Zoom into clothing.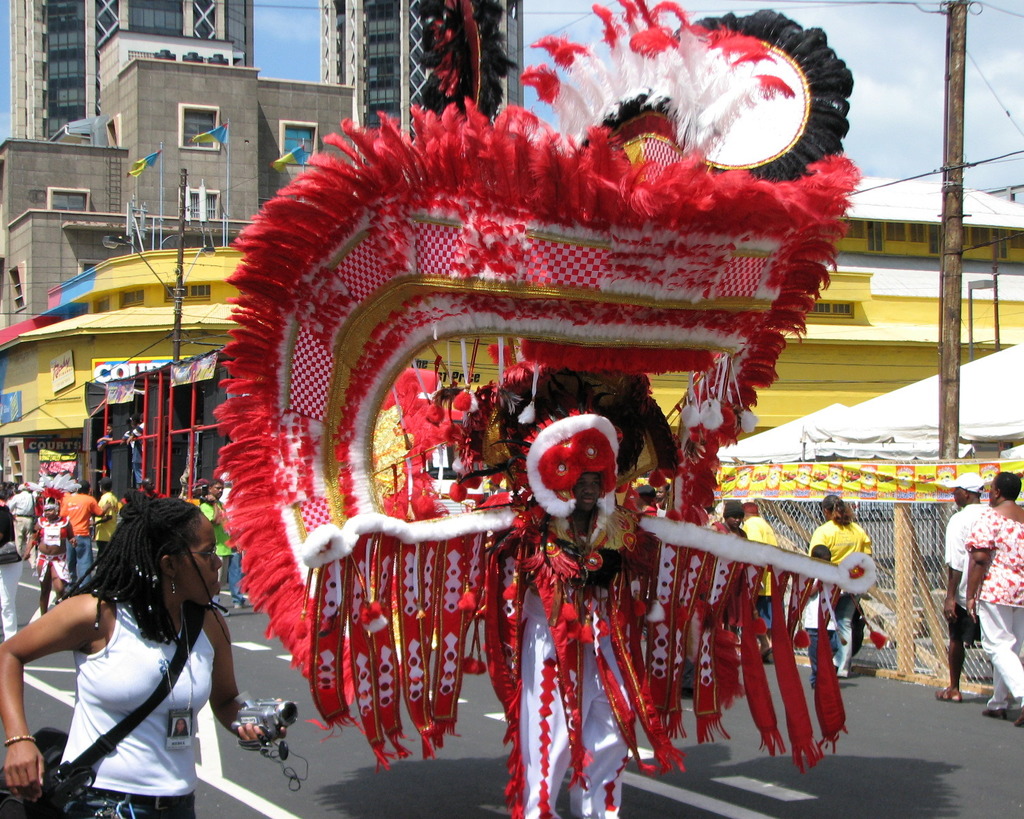
Zoom target: rect(965, 507, 1023, 699).
